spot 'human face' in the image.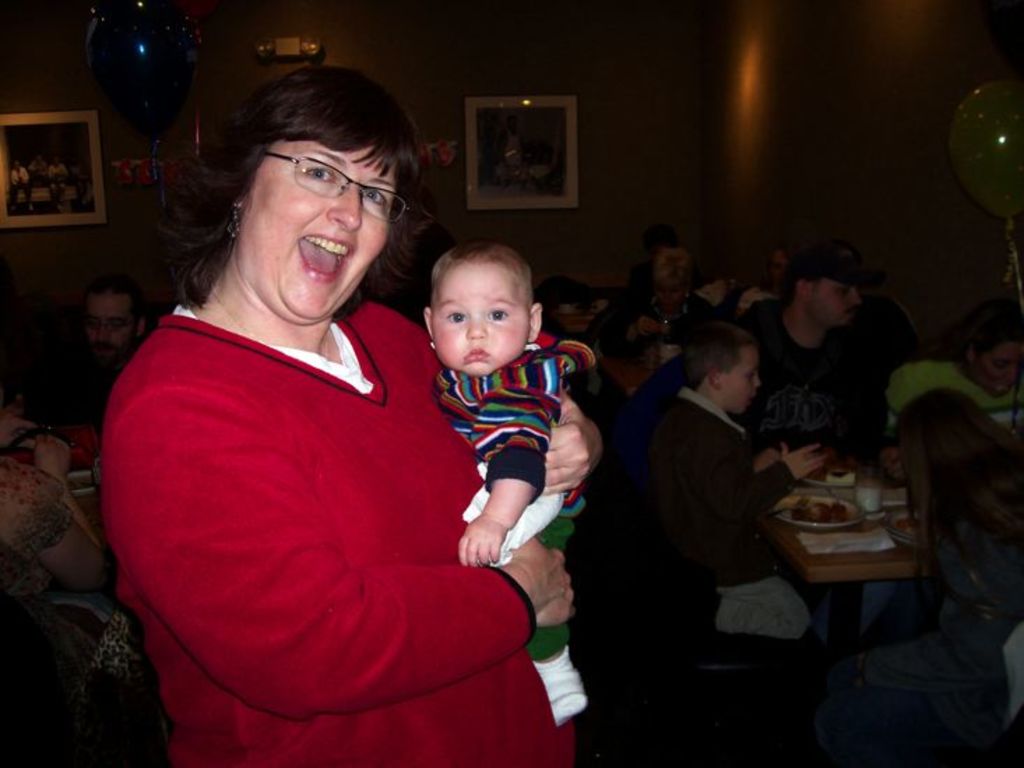
'human face' found at <region>809, 276, 865, 327</region>.
